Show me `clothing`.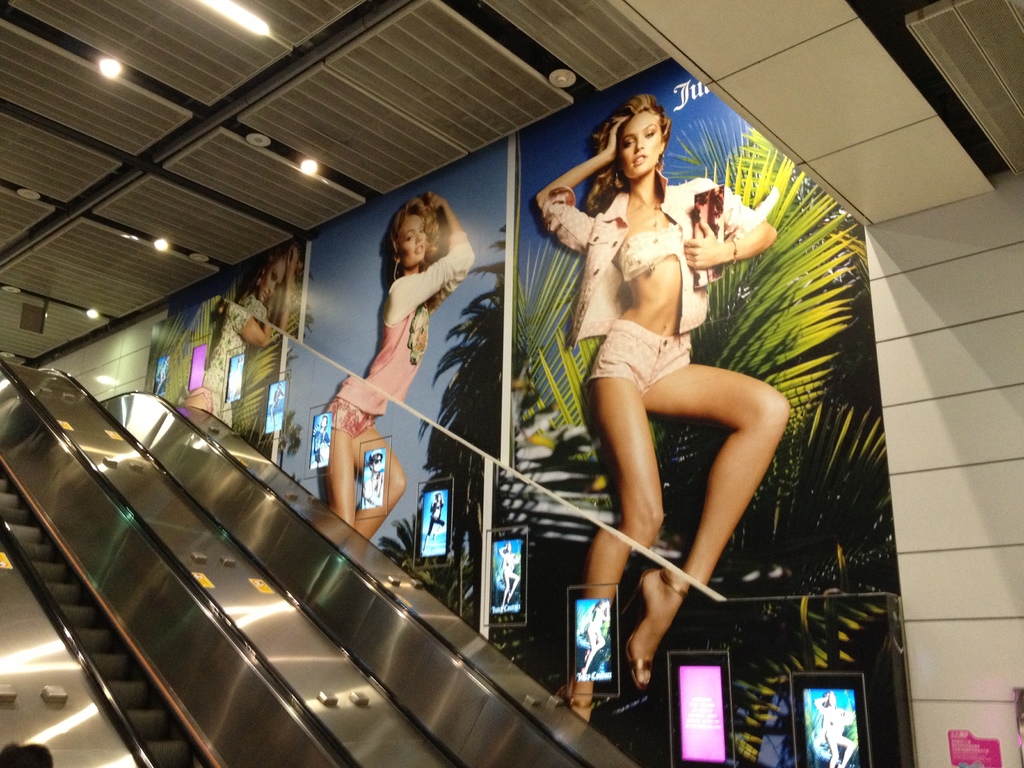
`clothing` is here: Rect(324, 230, 463, 444).
